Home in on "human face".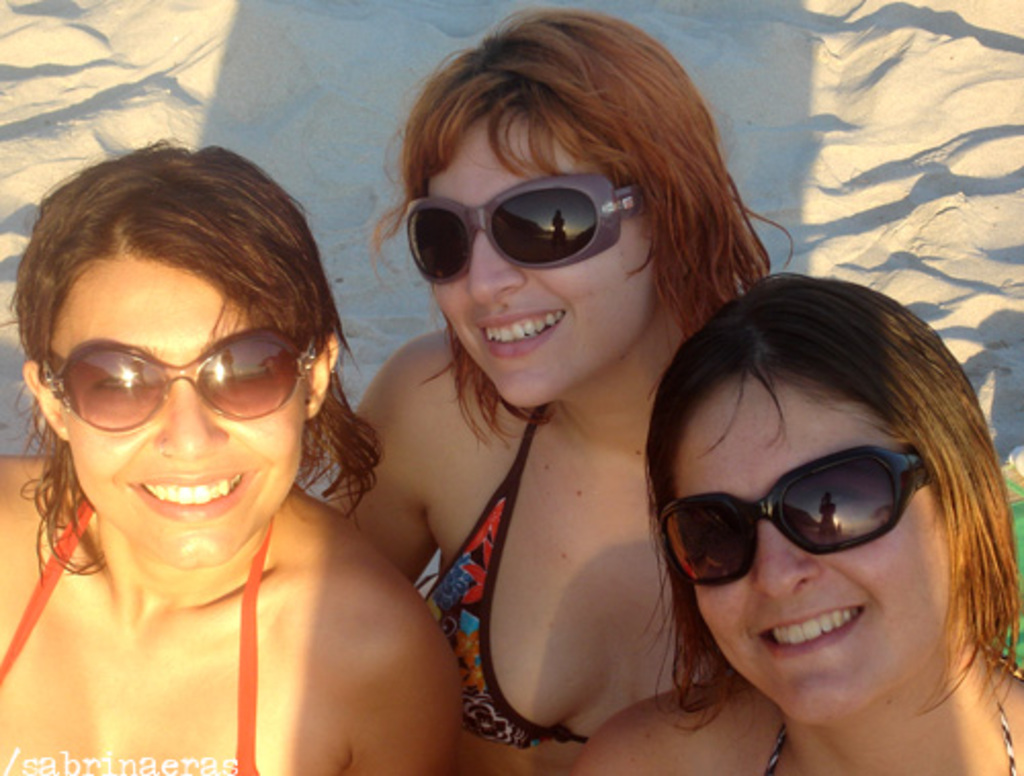
Homed in at <region>428, 123, 657, 416</region>.
